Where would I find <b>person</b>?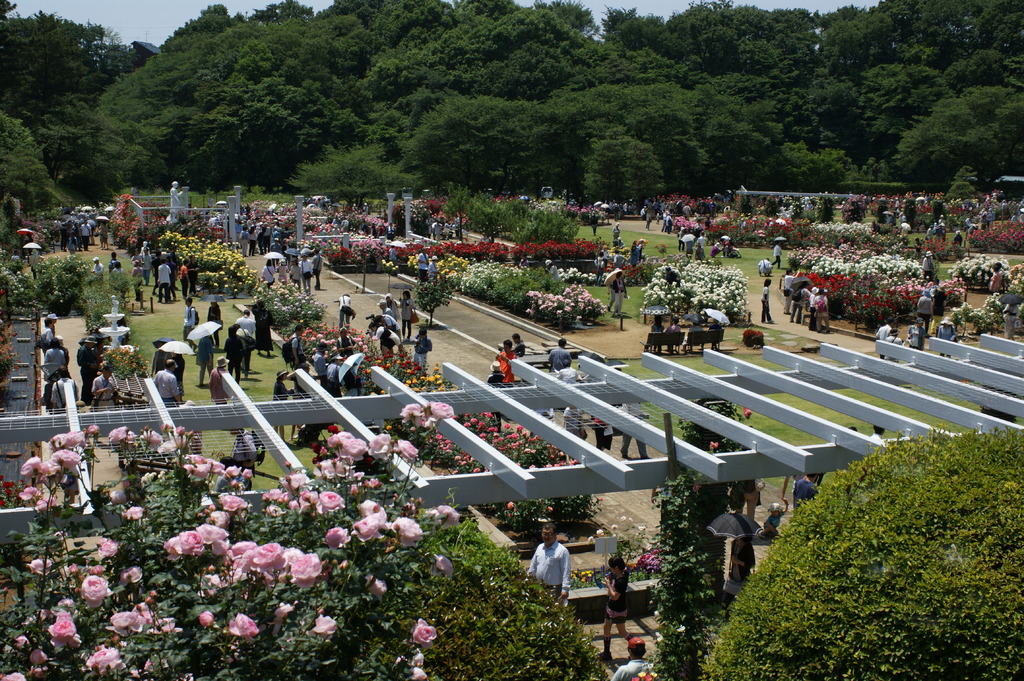
At <region>545, 335, 570, 376</region>.
